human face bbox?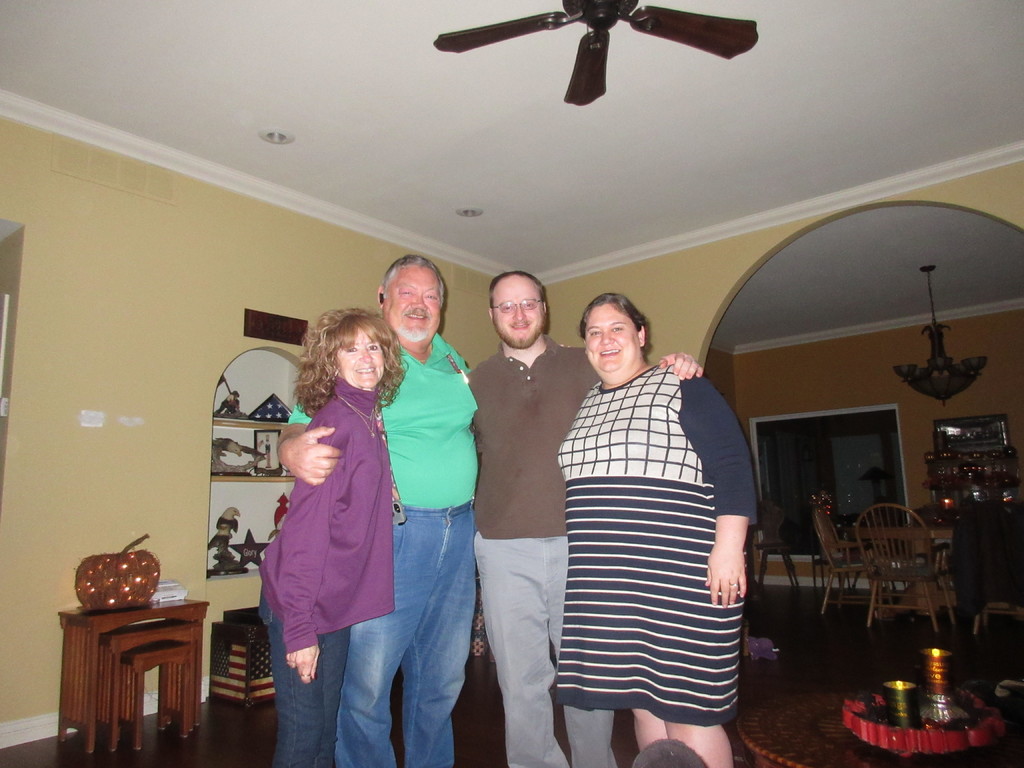
{"x1": 336, "y1": 323, "x2": 384, "y2": 392}
